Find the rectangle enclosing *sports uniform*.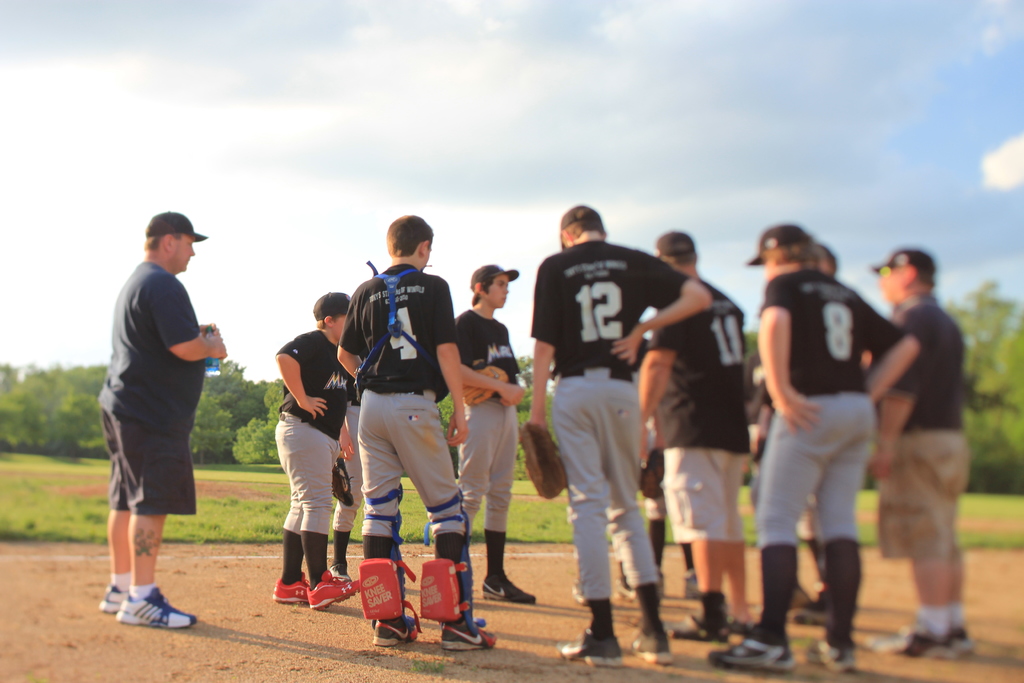
BBox(573, 559, 630, 600).
